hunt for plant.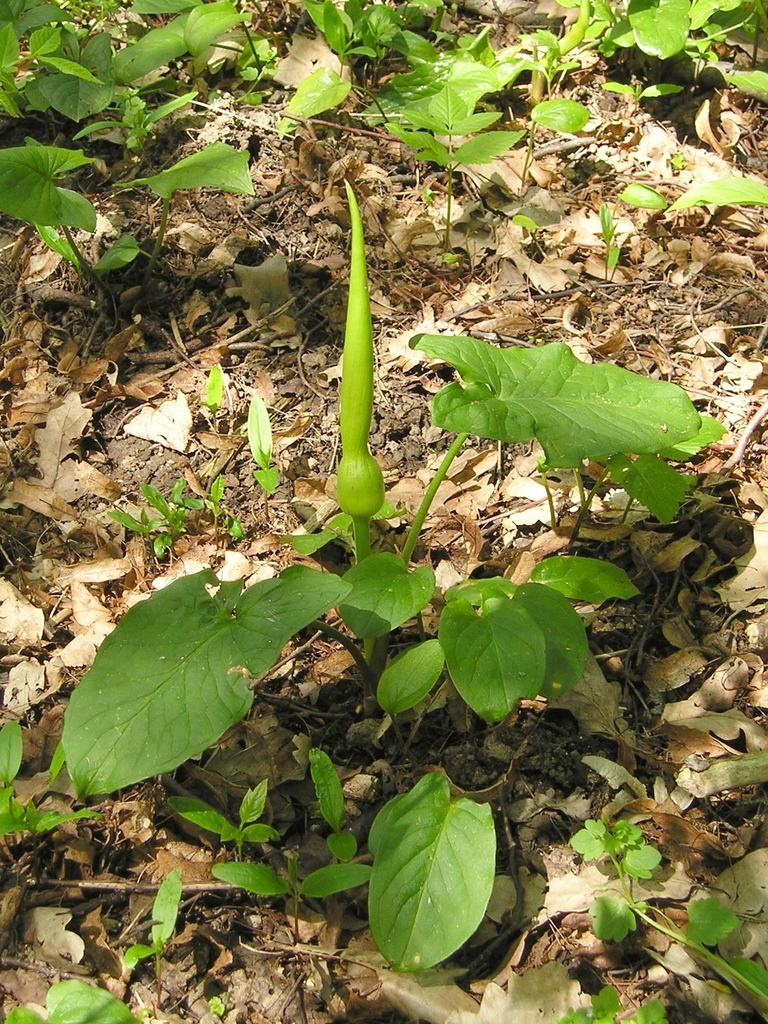
Hunted down at bbox=[543, 986, 663, 1023].
